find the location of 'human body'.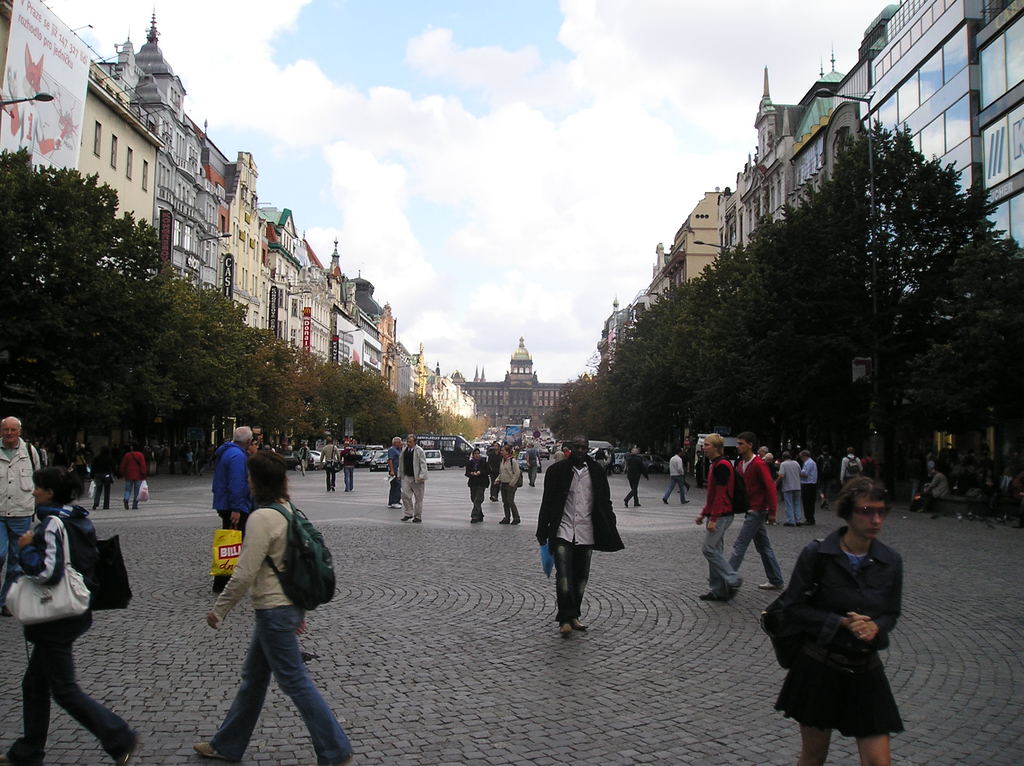
Location: (563, 450, 572, 459).
